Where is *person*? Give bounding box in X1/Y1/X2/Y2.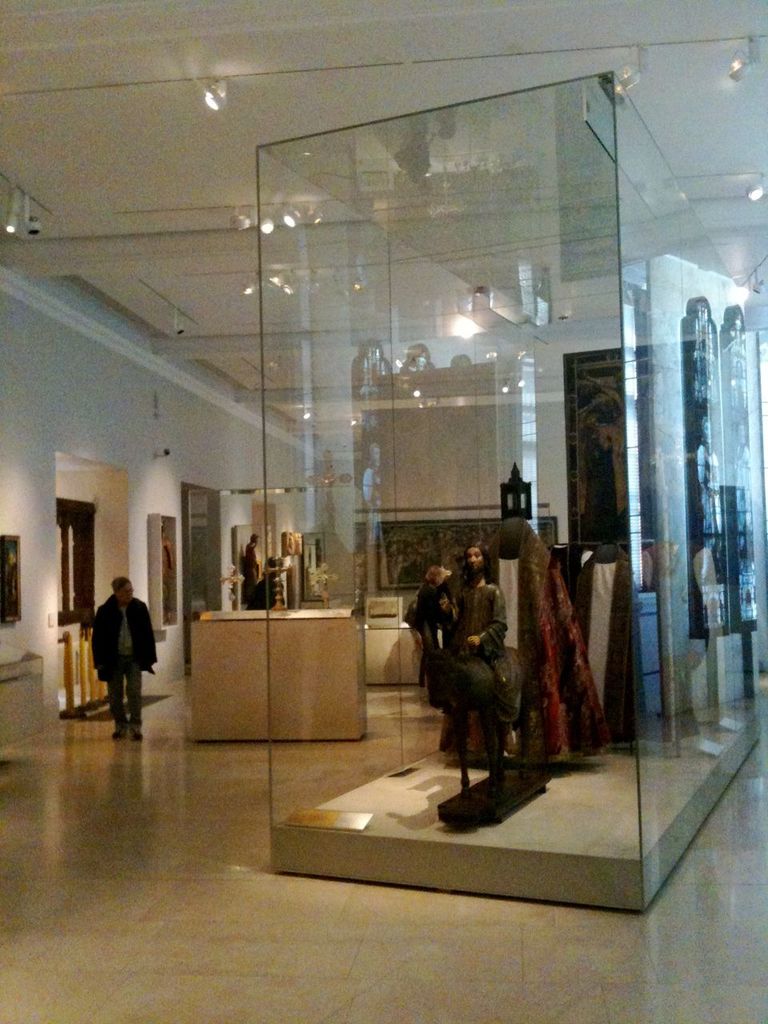
412/544/474/716.
